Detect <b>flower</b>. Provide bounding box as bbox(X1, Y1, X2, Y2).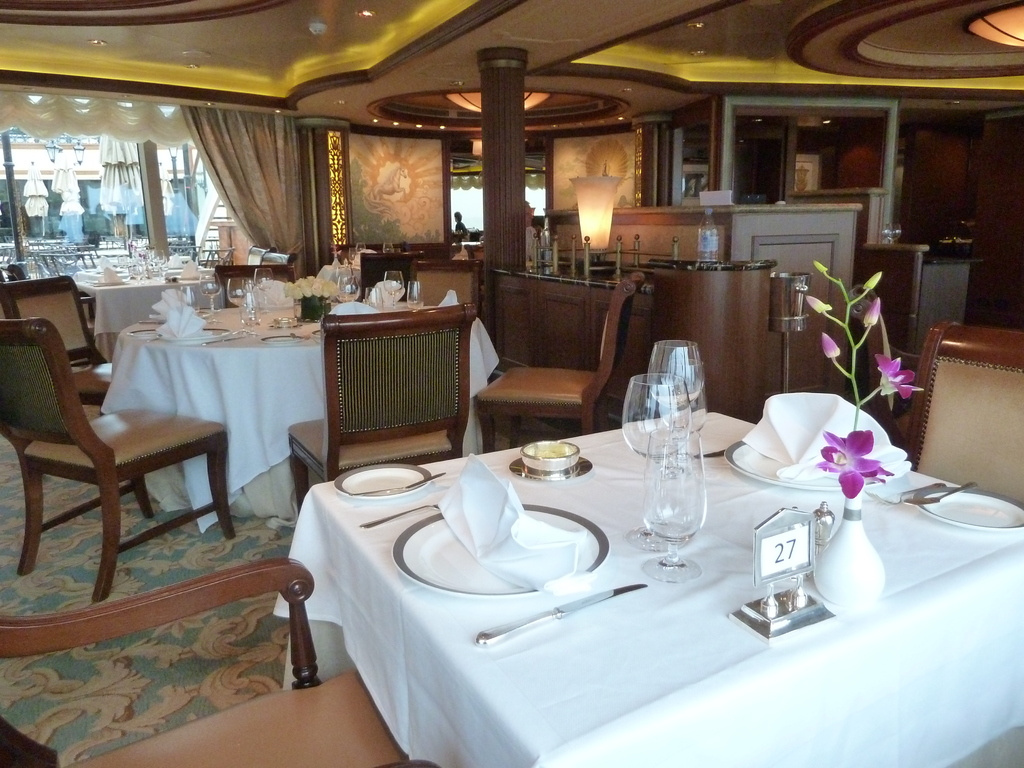
bbox(817, 420, 906, 502).
